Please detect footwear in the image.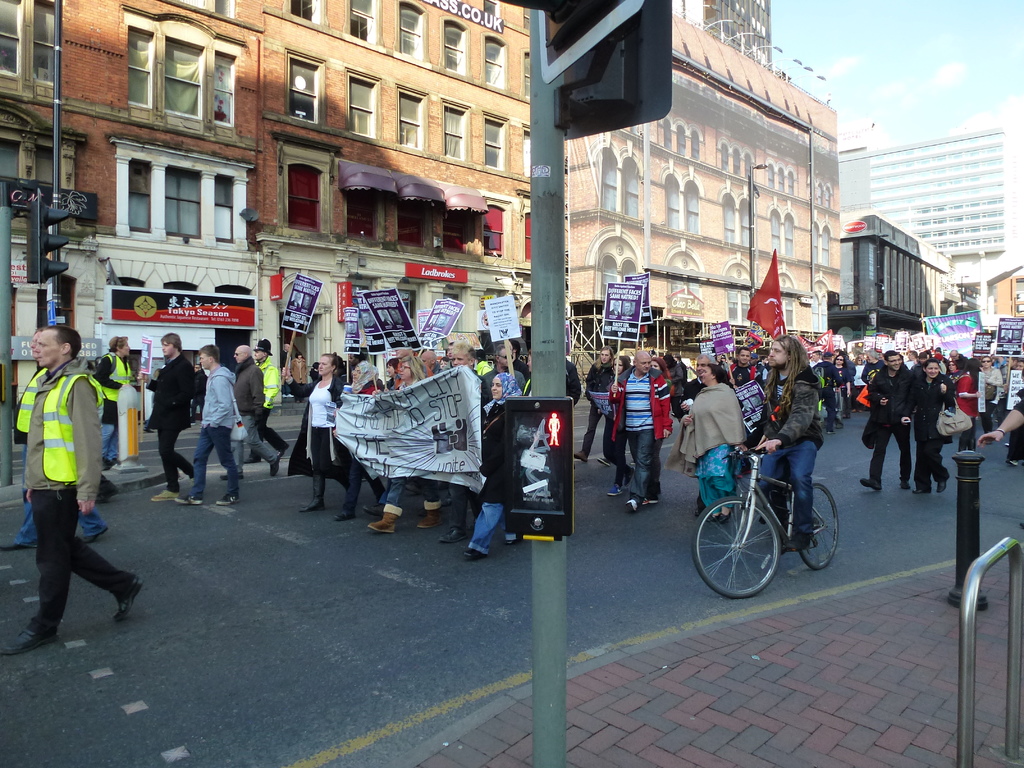
218,488,236,504.
